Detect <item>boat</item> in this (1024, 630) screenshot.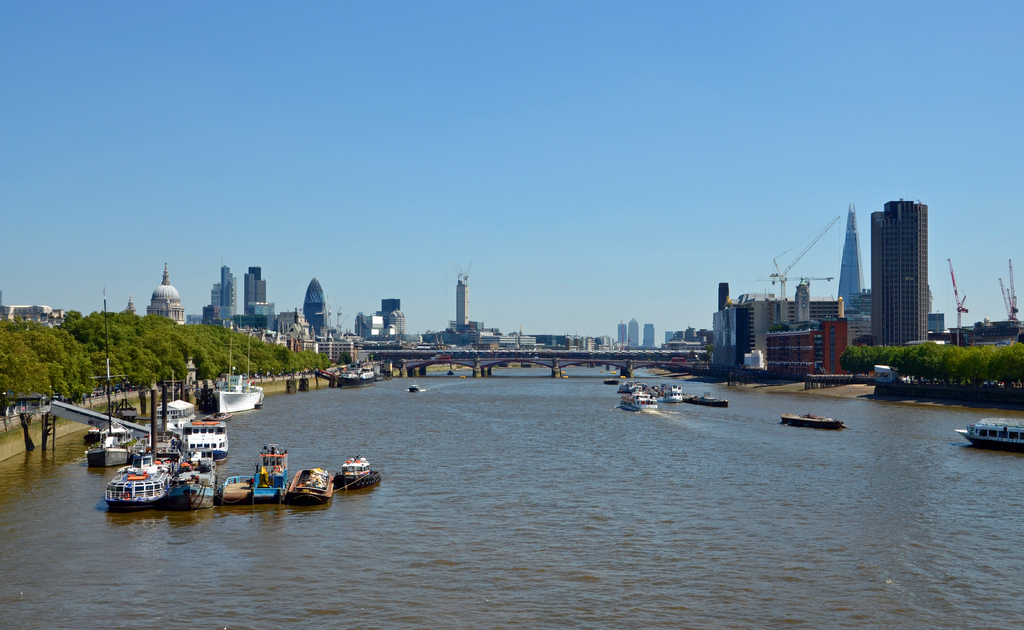
Detection: <box>680,392,726,410</box>.
